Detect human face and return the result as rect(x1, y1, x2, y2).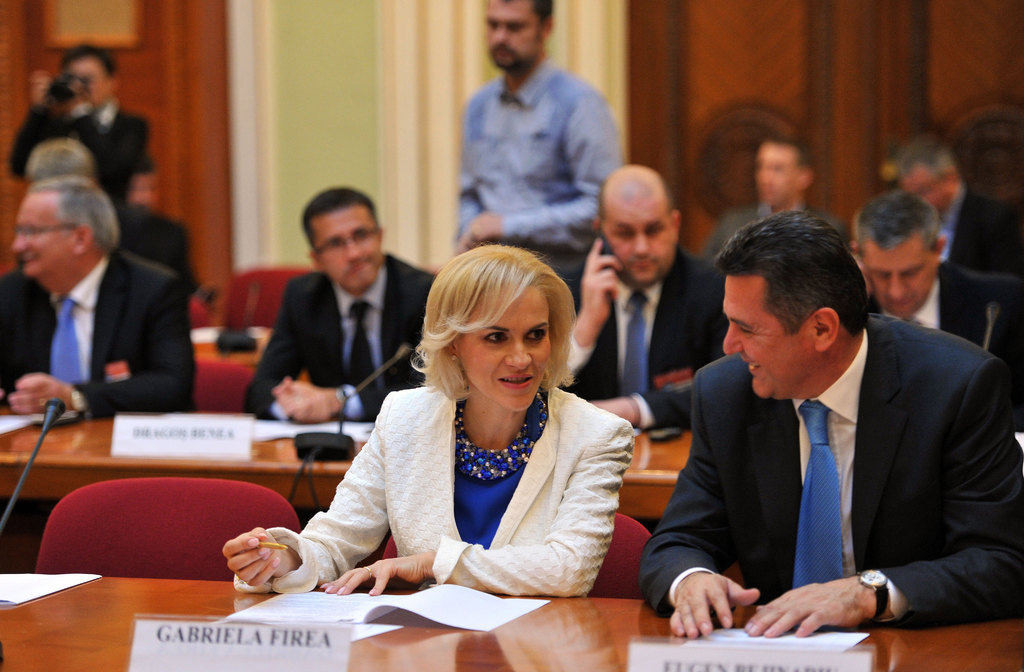
rect(10, 186, 68, 274).
